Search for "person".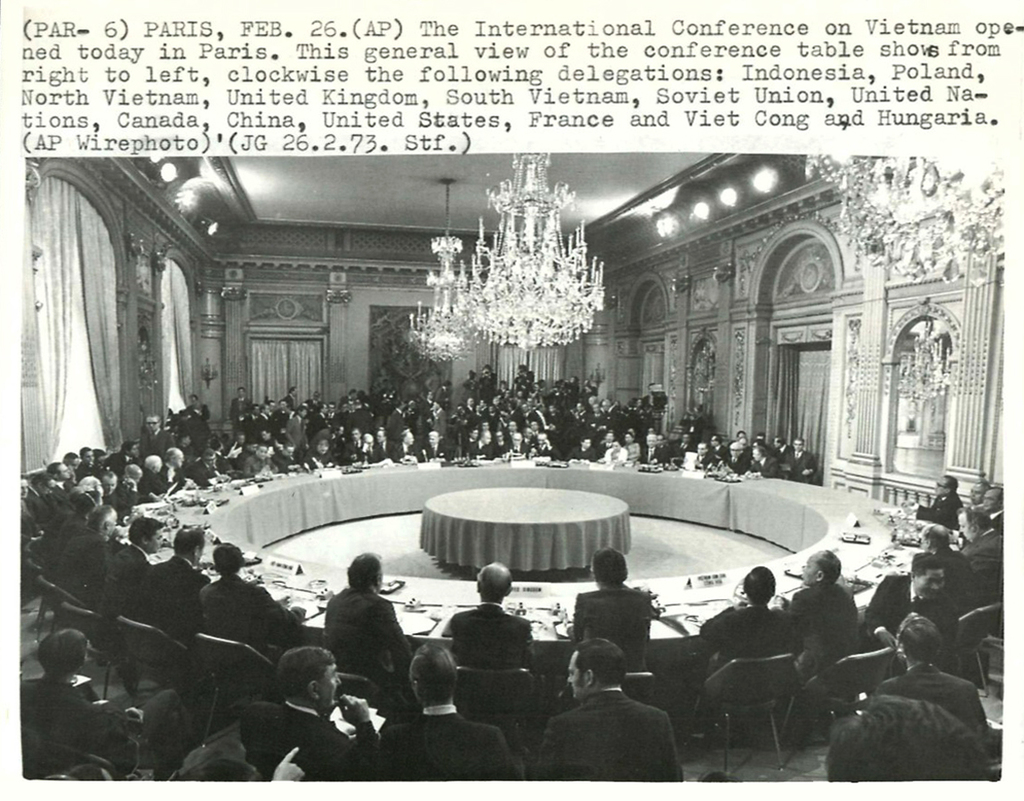
Found at Rect(867, 608, 986, 732).
